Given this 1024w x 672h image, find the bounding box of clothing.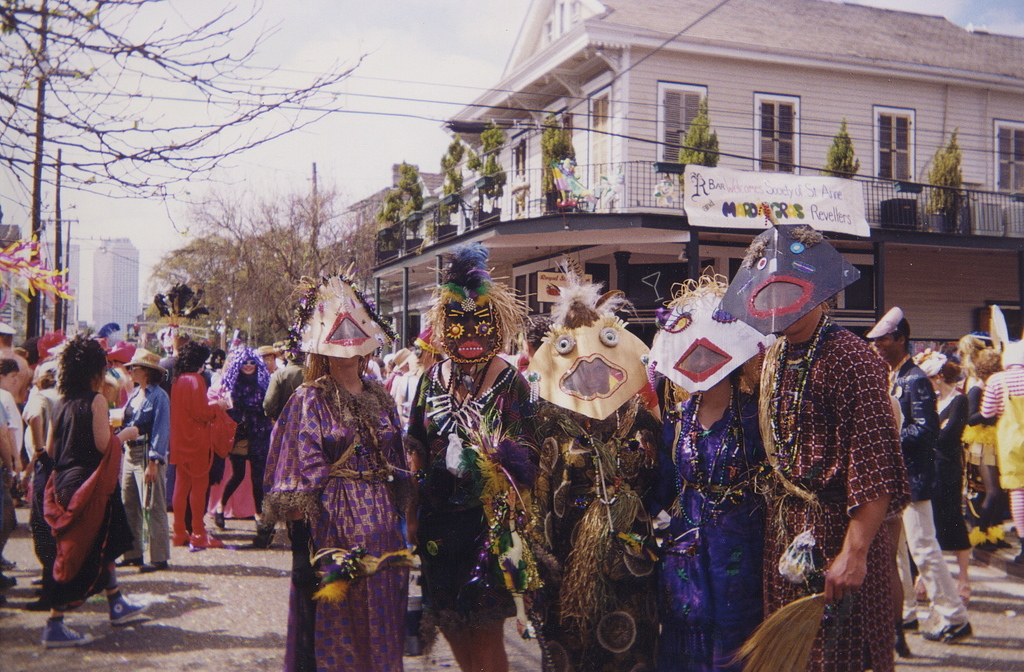
Rect(0, 388, 23, 490).
